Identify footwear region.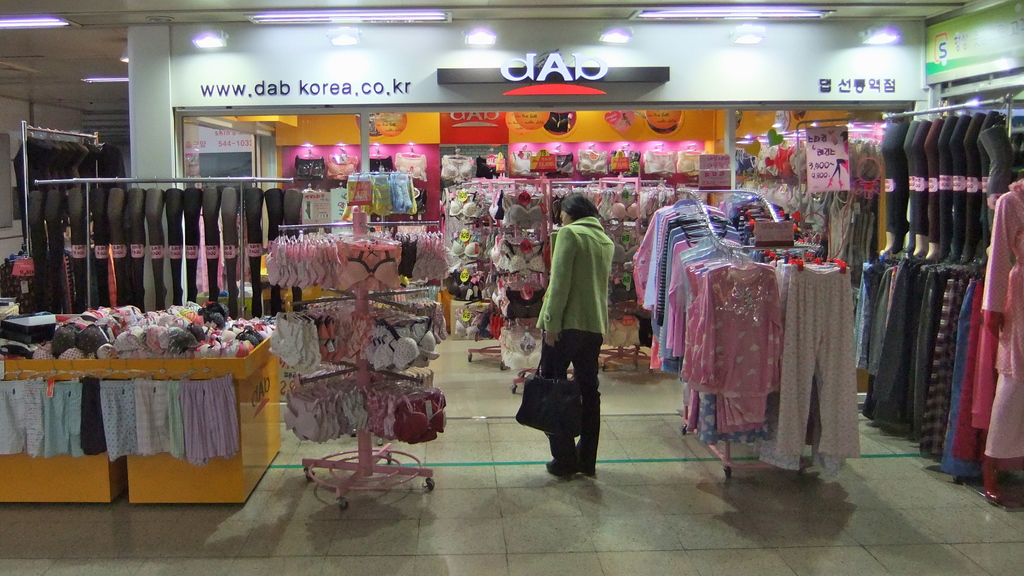
Region: 550, 459, 577, 478.
